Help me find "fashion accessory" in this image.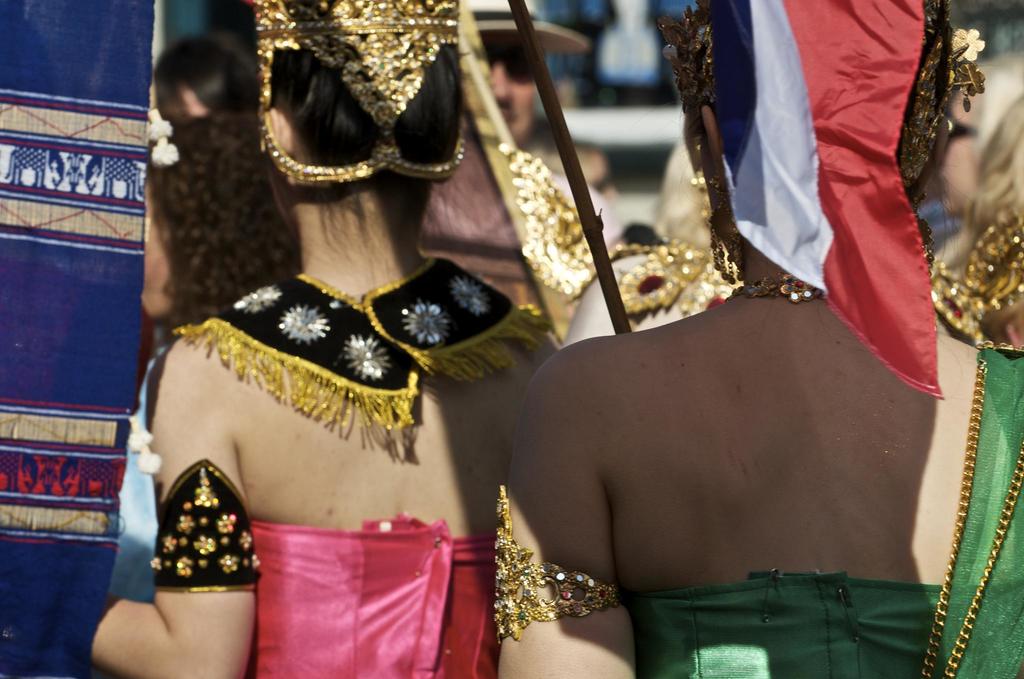
Found it: bbox=[653, 6, 985, 309].
